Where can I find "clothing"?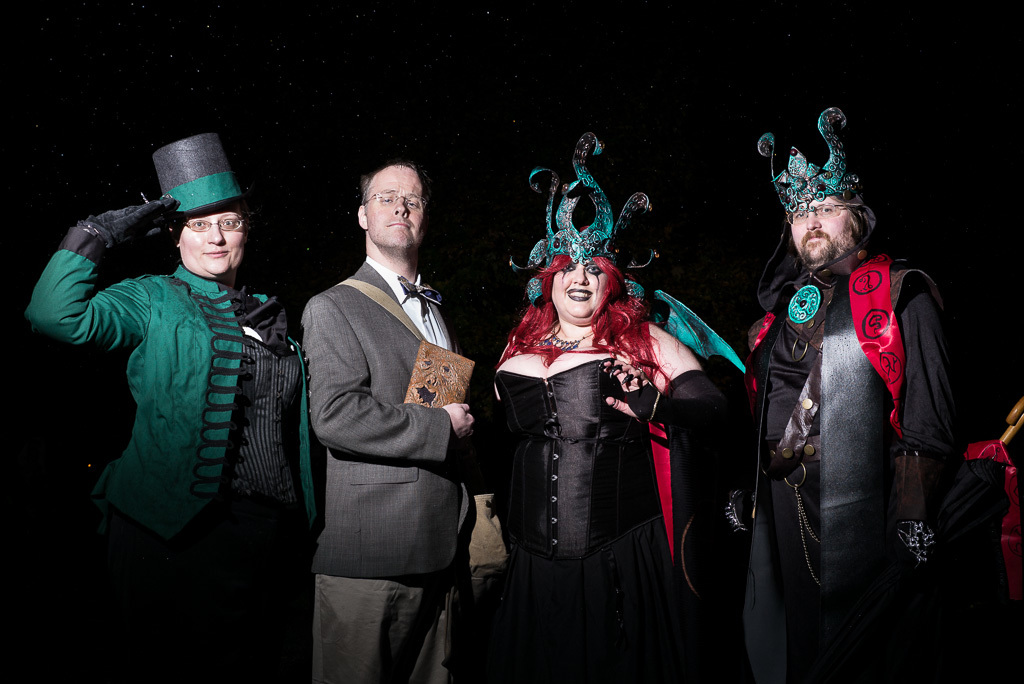
You can find it at crop(479, 315, 753, 677).
